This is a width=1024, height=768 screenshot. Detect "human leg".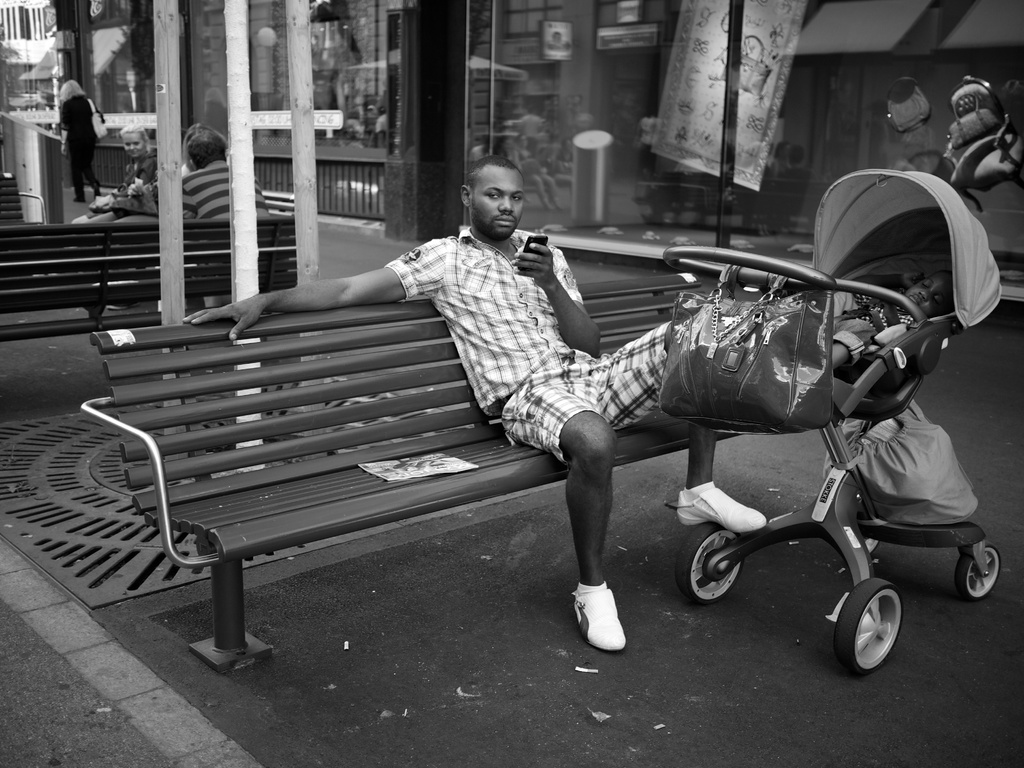
566, 321, 766, 540.
